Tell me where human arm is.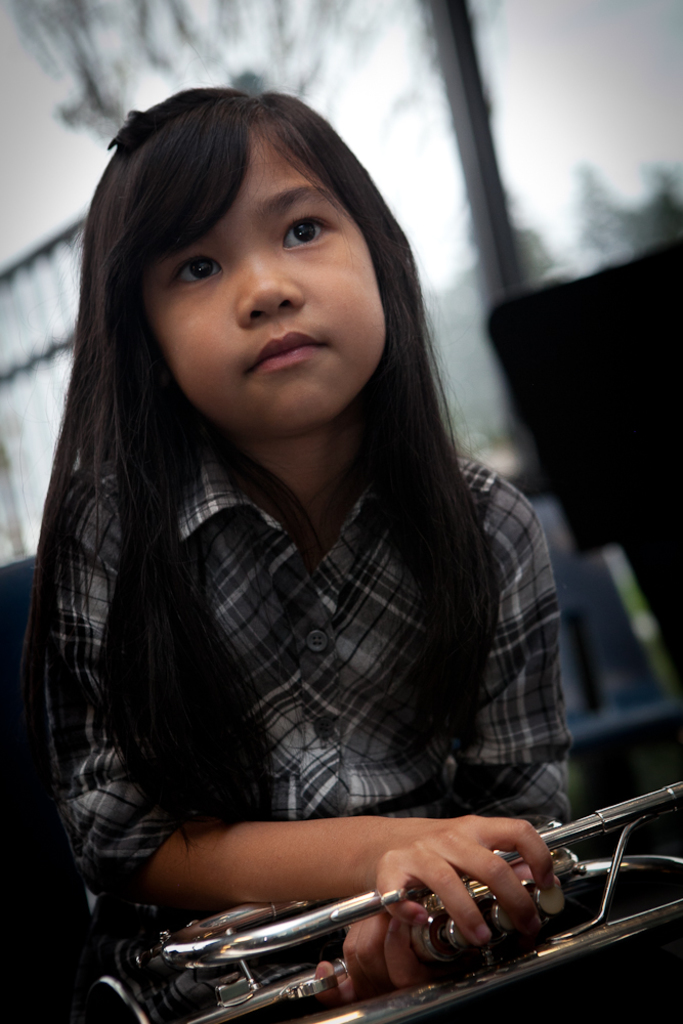
human arm is at (x1=300, y1=508, x2=564, y2=1012).
